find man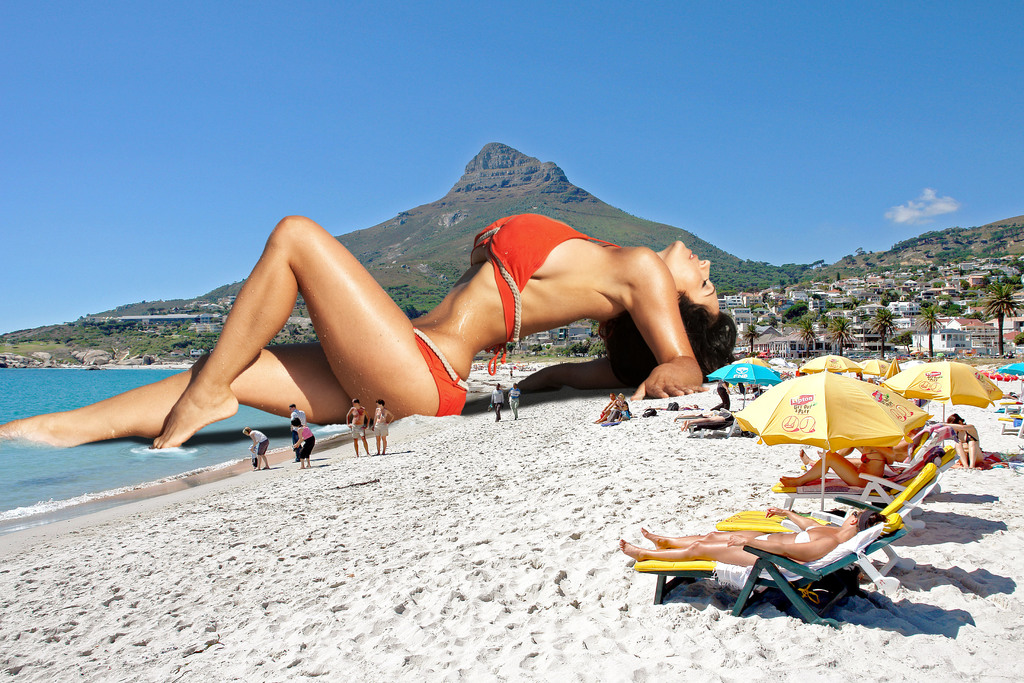
488:384:505:422
